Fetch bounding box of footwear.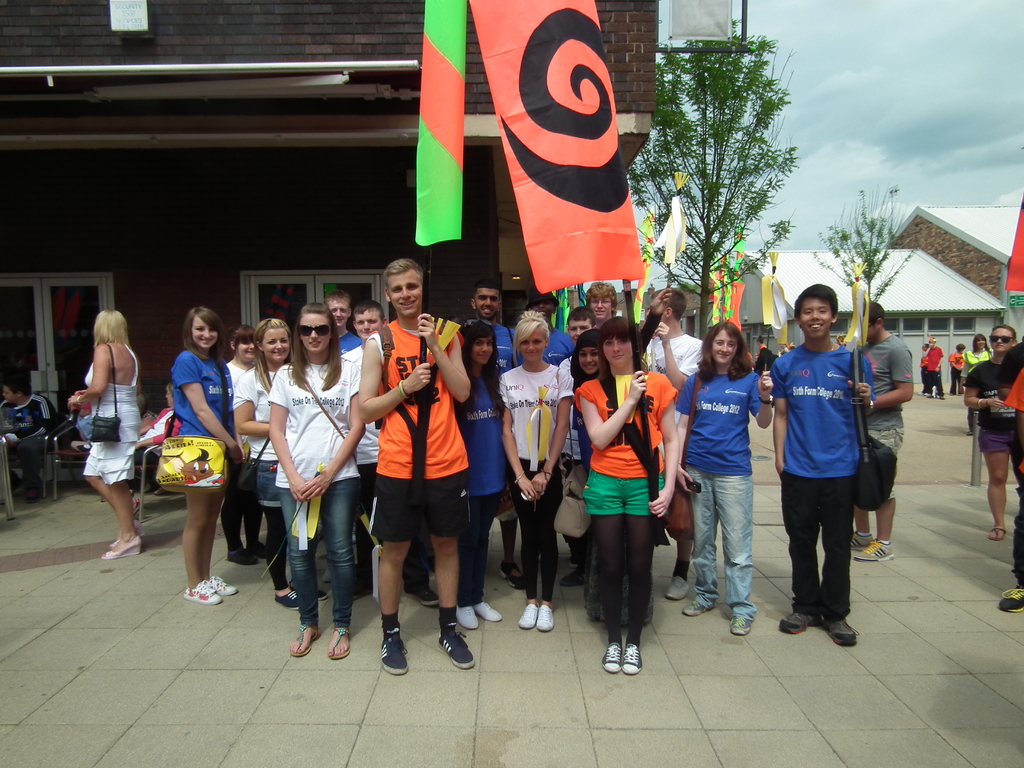
Bbox: rect(296, 623, 321, 657).
